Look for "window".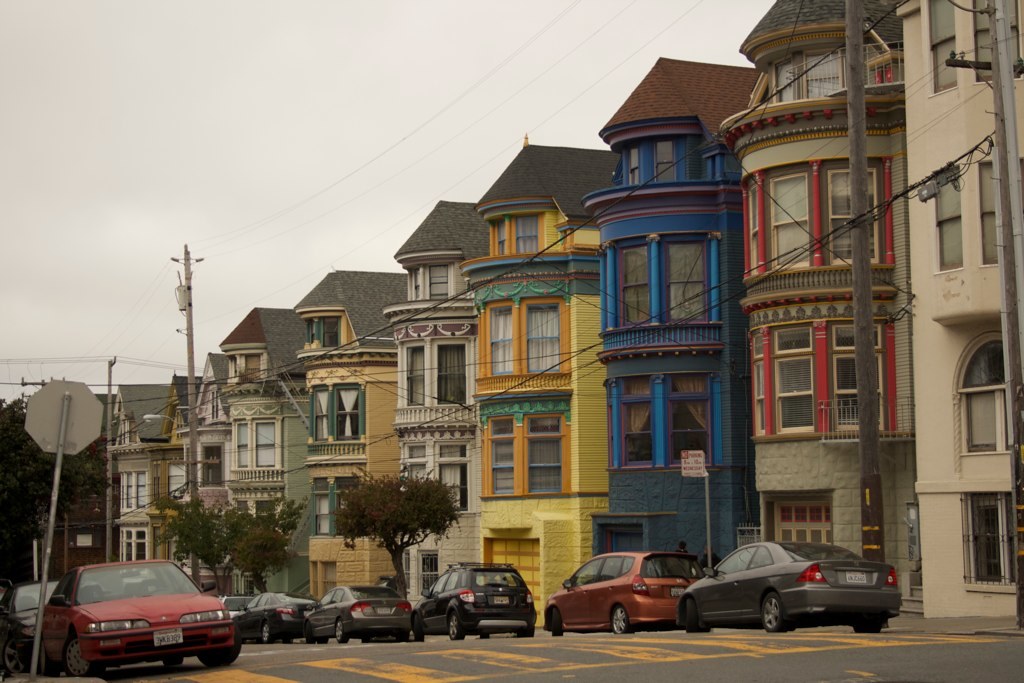
Found: select_region(957, 331, 1021, 460).
